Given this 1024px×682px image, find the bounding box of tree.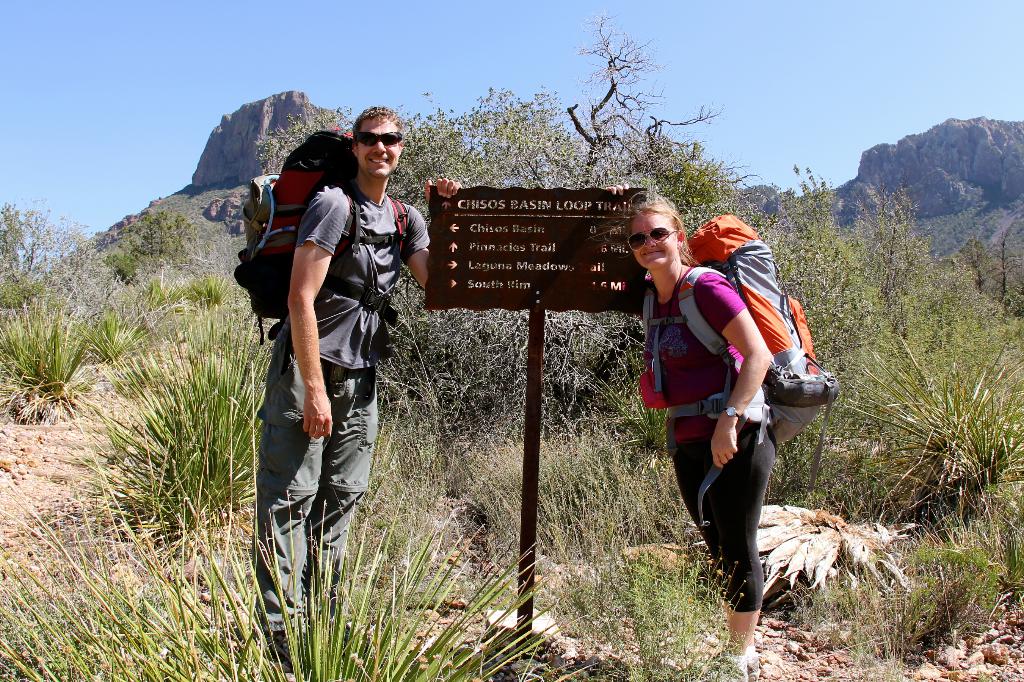
x1=769 y1=159 x2=1023 y2=527.
